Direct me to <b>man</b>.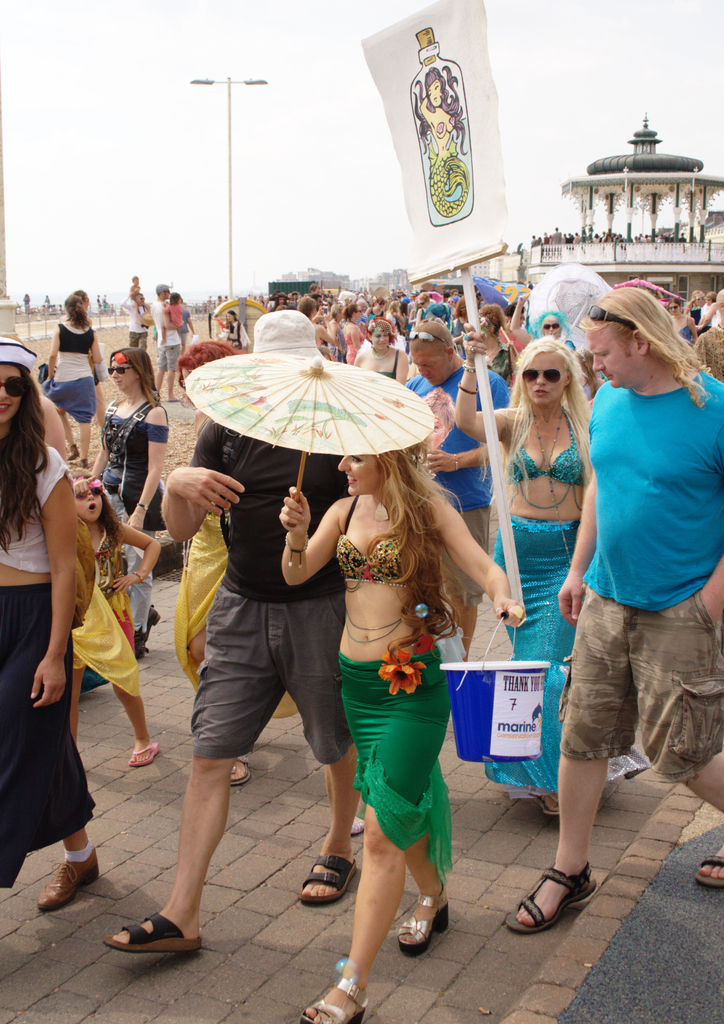
Direction: 506,282,723,936.
